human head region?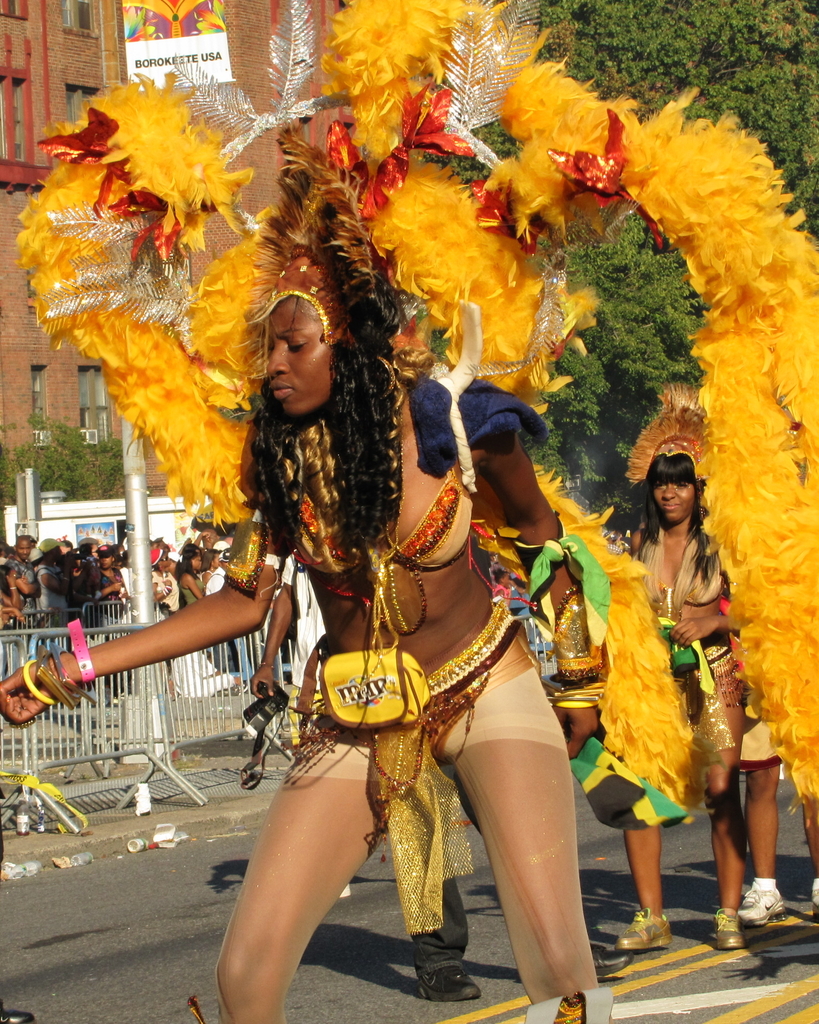
locate(234, 252, 370, 411)
